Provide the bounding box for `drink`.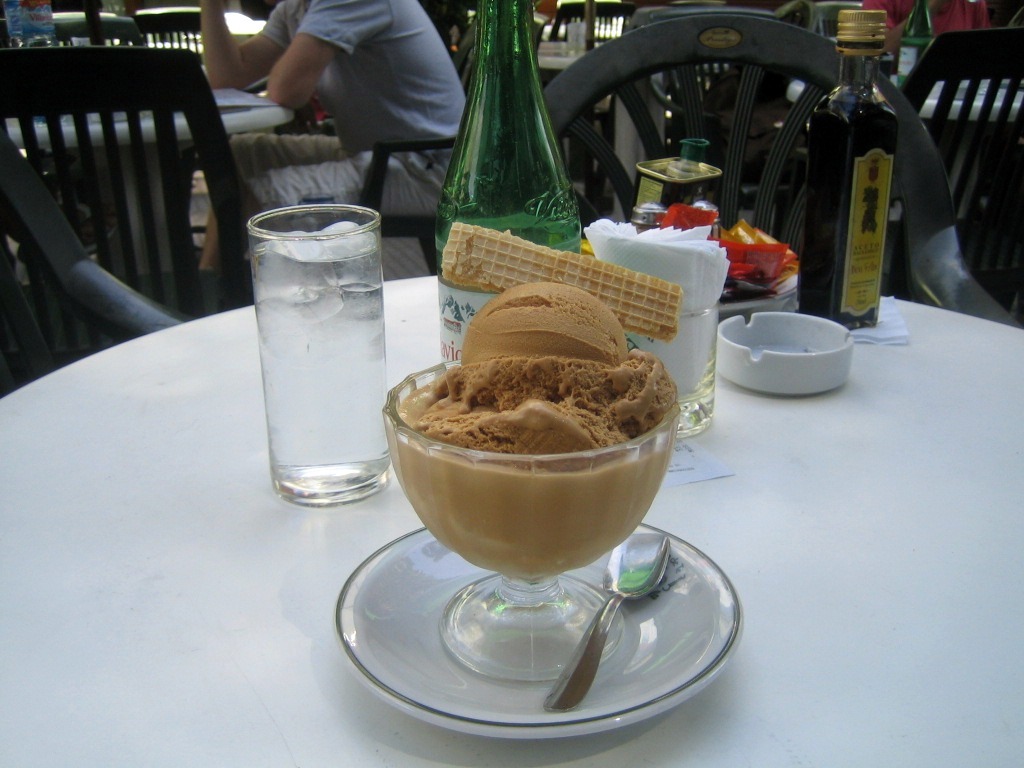
bbox=(253, 188, 415, 529).
